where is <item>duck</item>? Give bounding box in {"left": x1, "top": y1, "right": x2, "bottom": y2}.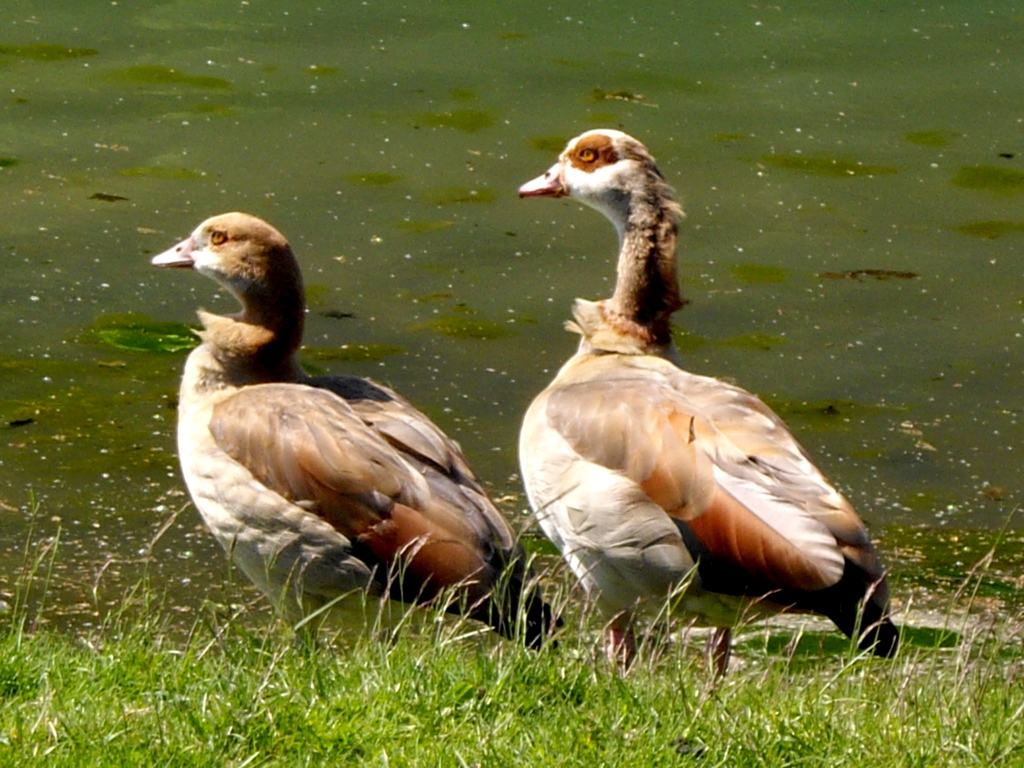
{"left": 146, "top": 197, "right": 531, "bottom": 641}.
